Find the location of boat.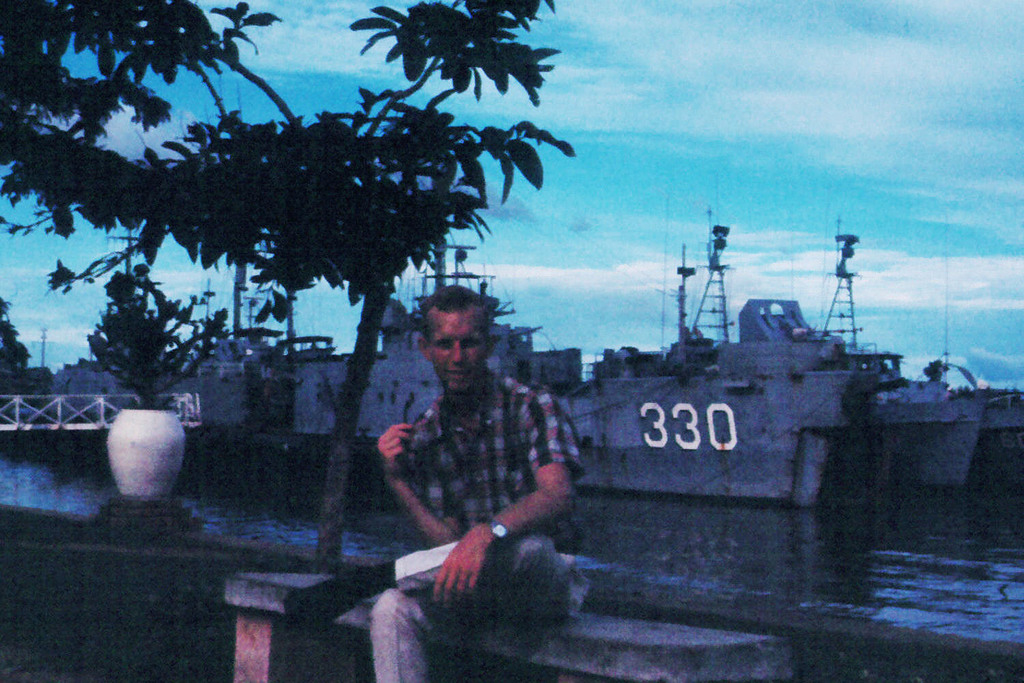
Location: [980, 379, 1023, 488].
